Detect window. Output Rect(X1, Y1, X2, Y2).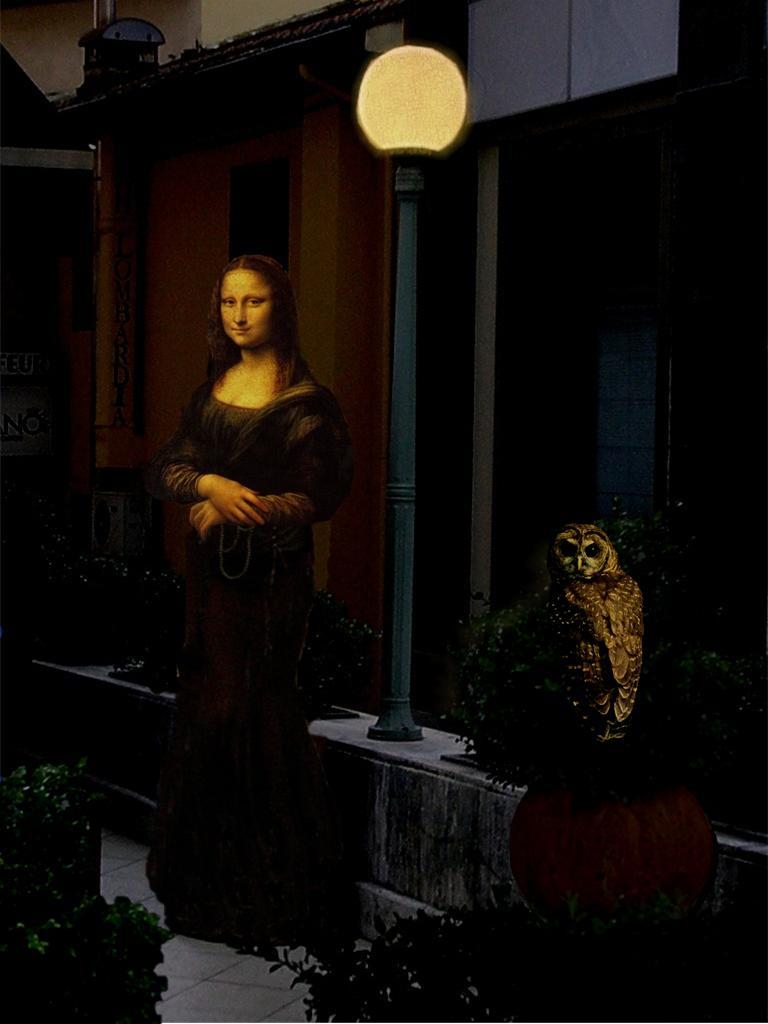
Rect(463, 0, 681, 123).
